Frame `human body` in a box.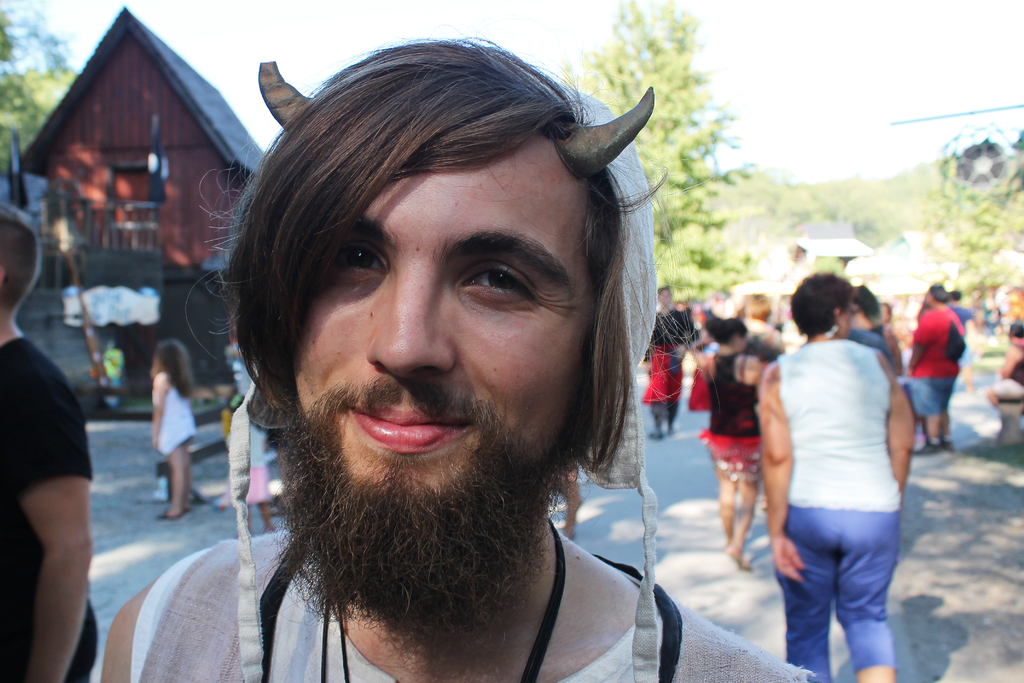
165:65:710:682.
